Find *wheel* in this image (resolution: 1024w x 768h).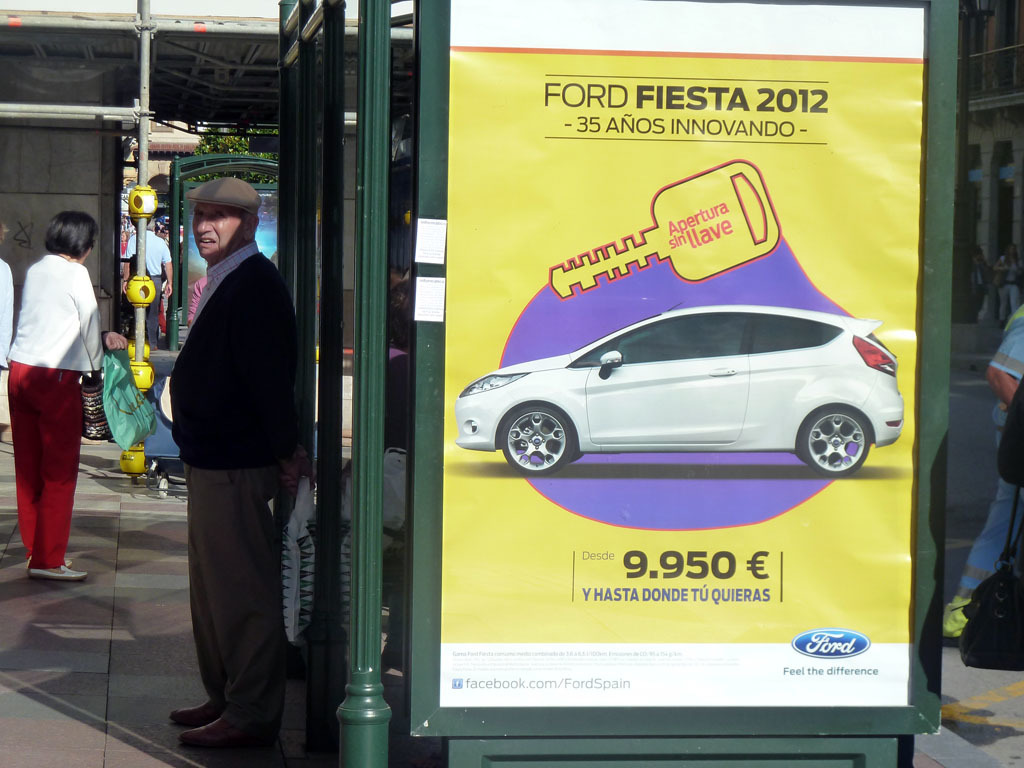
crop(800, 400, 870, 476).
